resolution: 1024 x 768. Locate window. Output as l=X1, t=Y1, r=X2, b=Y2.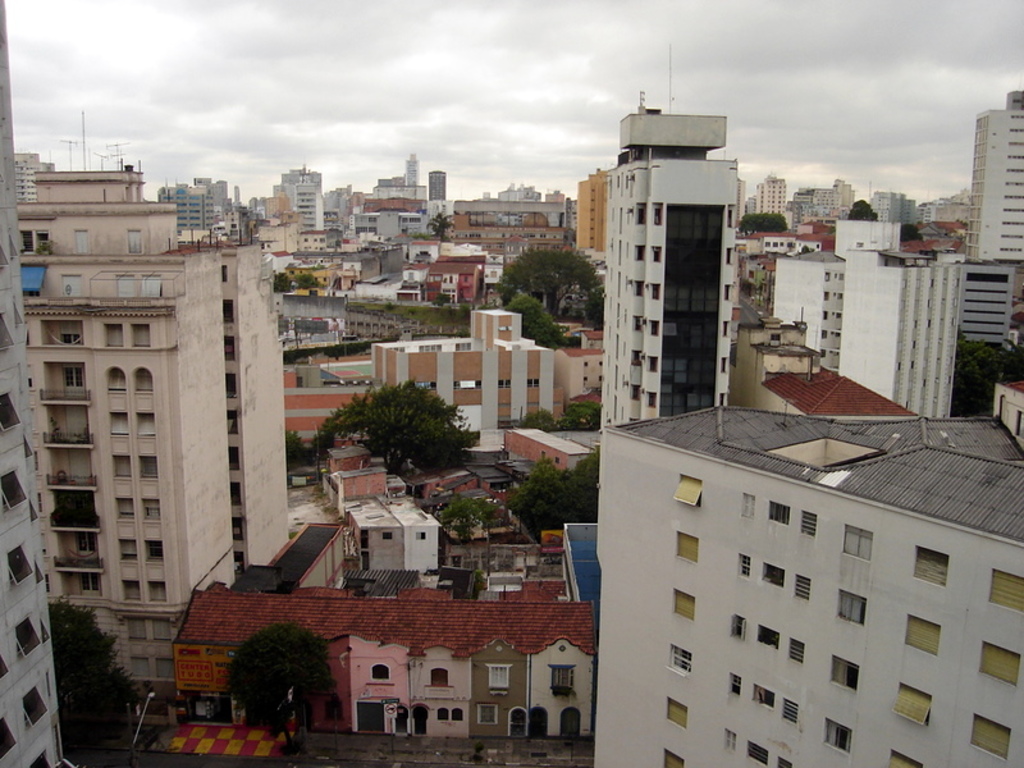
l=649, t=285, r=657, b=301.
